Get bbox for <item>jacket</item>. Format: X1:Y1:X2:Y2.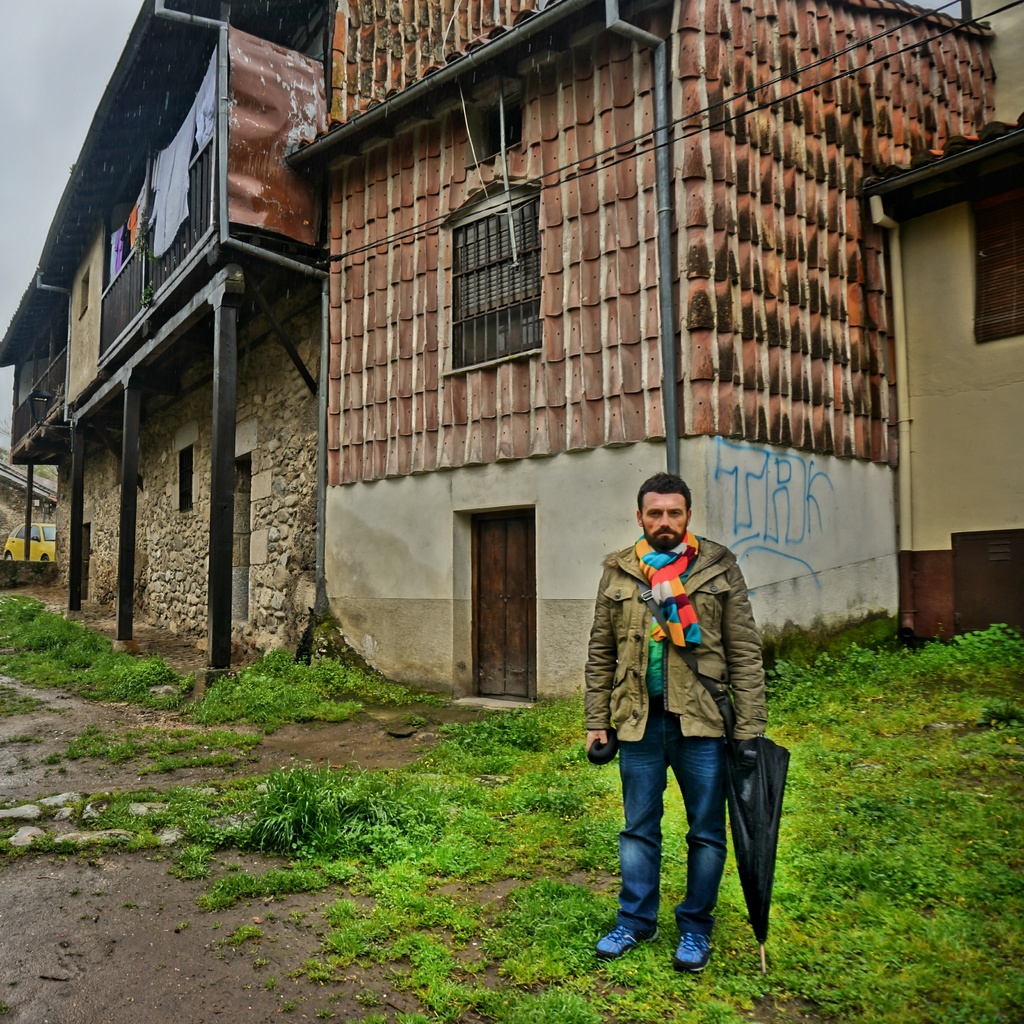
591:507:767:799.
